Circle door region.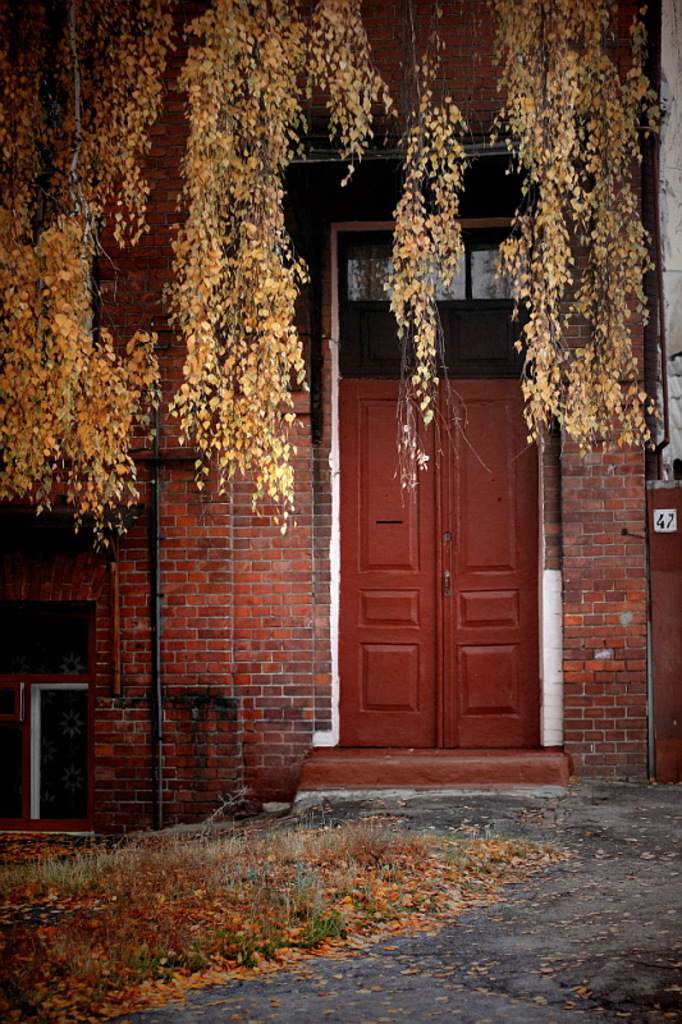
Region: (x1=326, y1=317, x2=559, y2=773).
